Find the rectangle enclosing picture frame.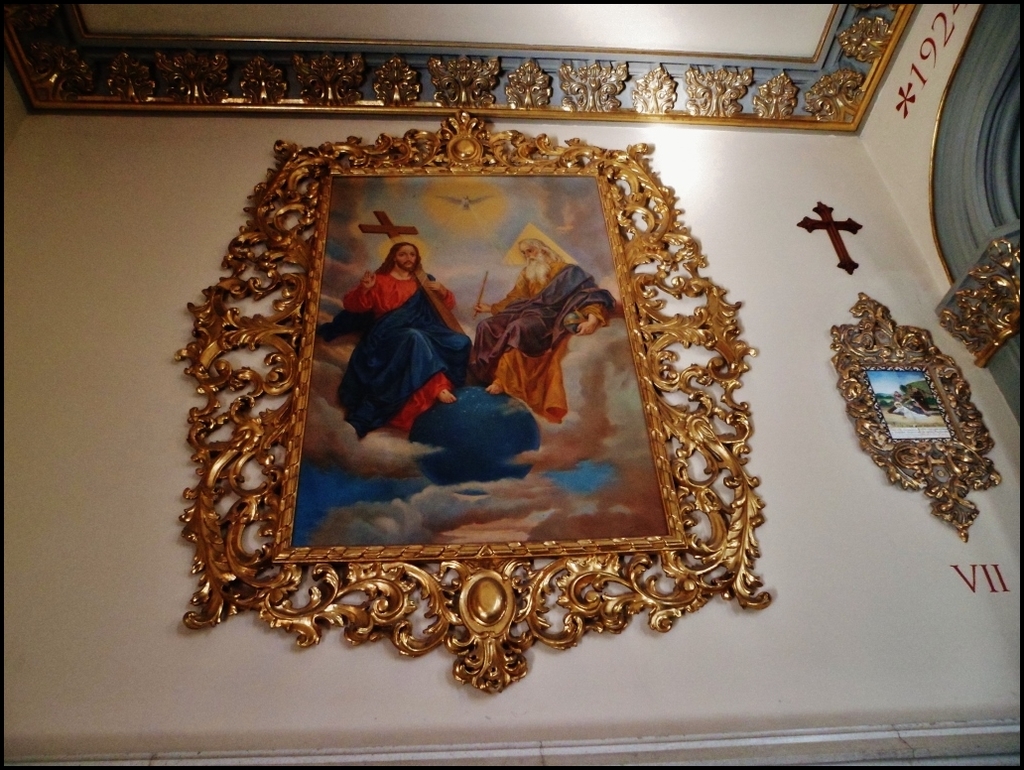
select_region(166, 107, 770, 697).
